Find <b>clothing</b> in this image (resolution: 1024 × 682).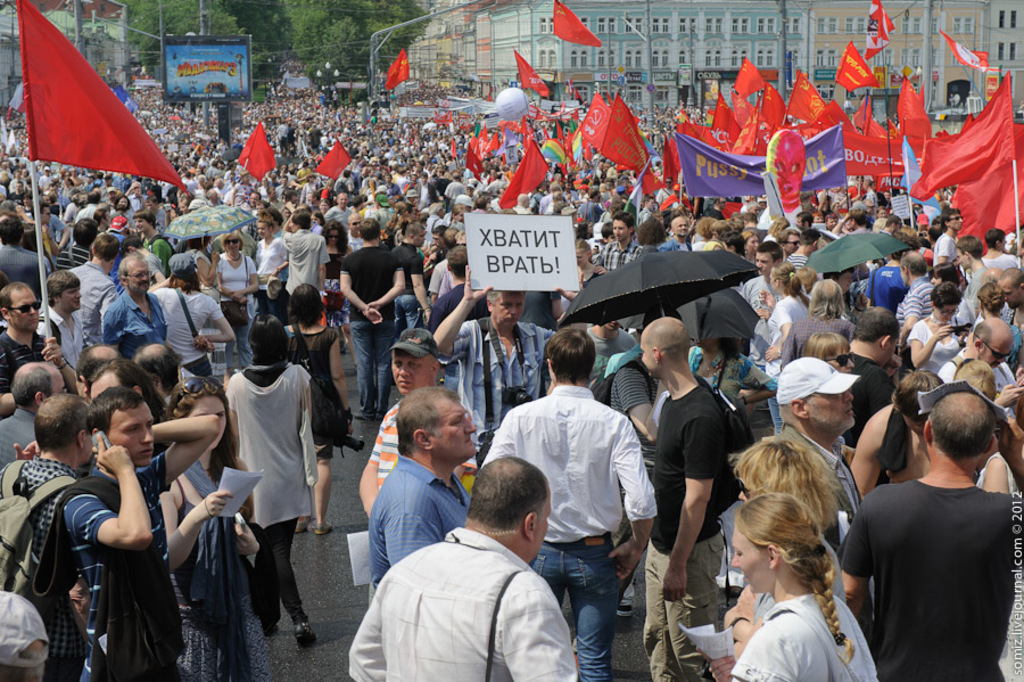
[x1=765, y1=291, x2=807, y2=372].
